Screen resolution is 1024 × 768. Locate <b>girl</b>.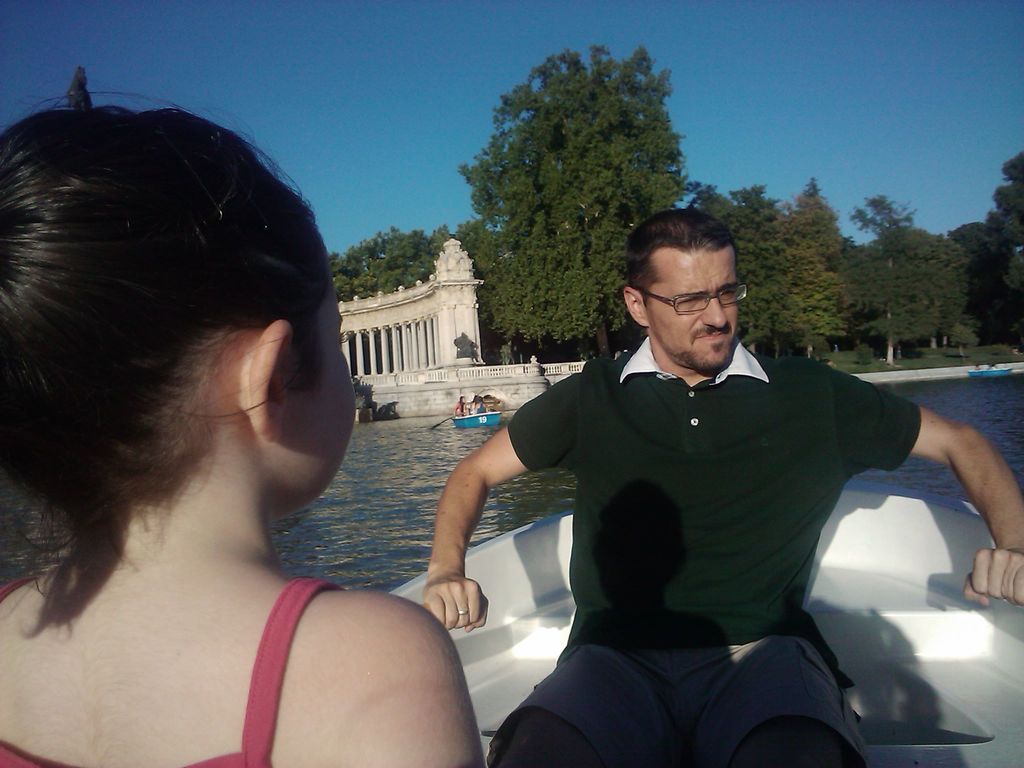
0:93:484:767.
